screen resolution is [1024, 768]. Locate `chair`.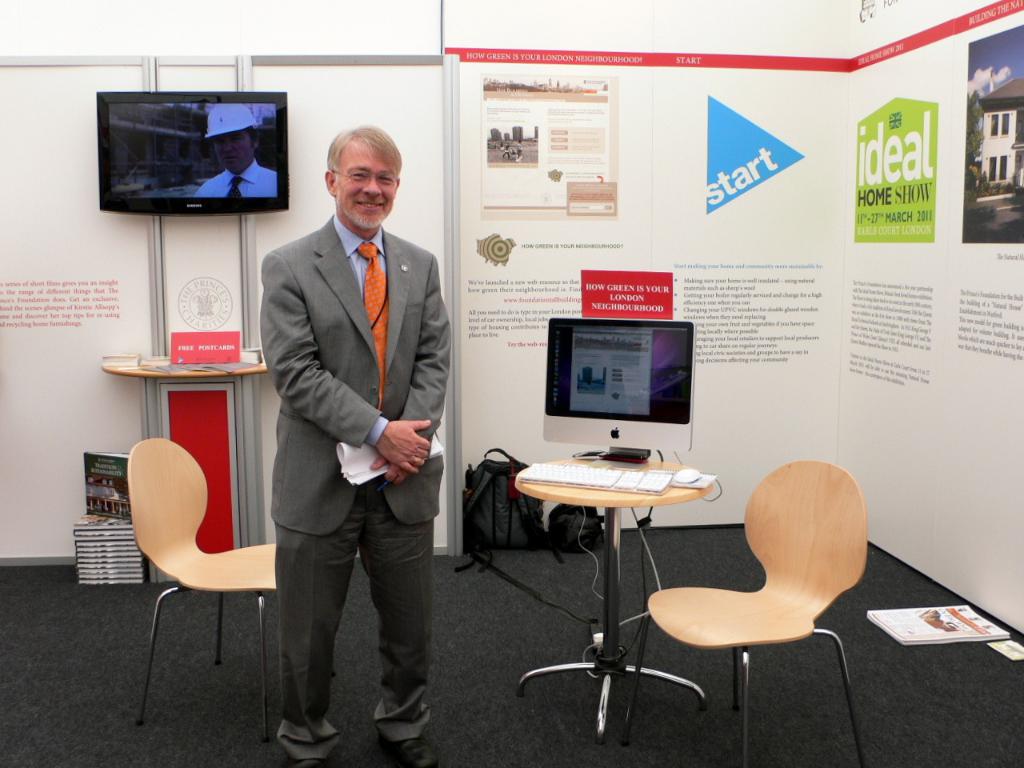
(left=617, top=461, right=870, bottom=767).
